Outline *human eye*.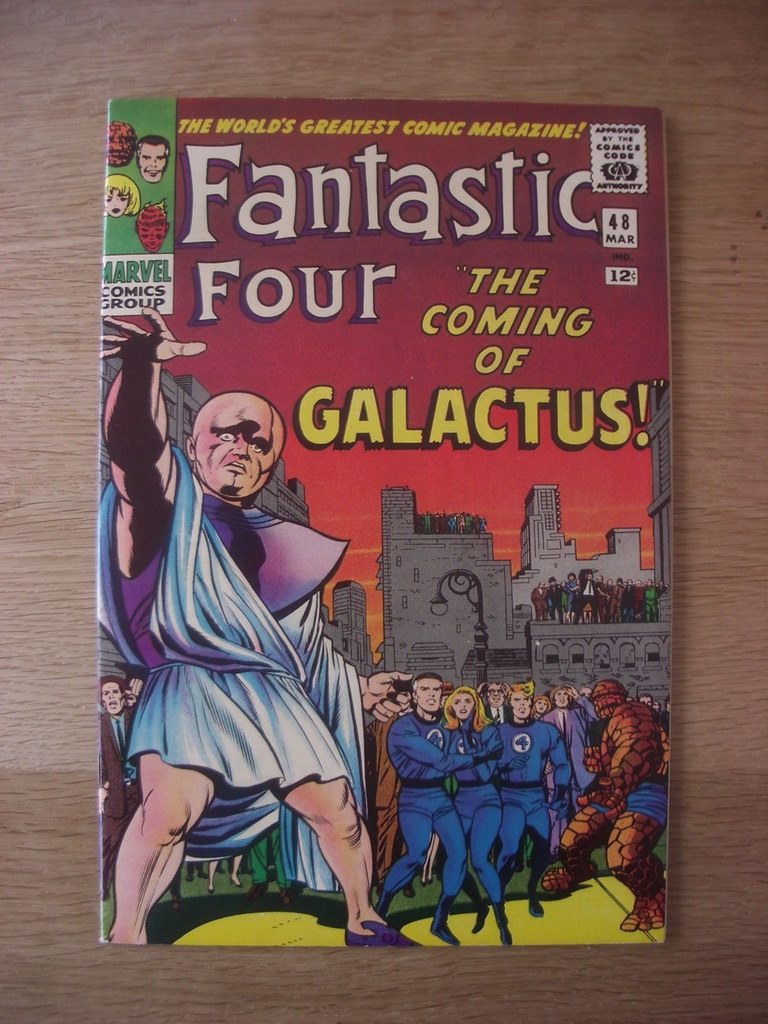
Outline: region(539, 702, 543, 706).
